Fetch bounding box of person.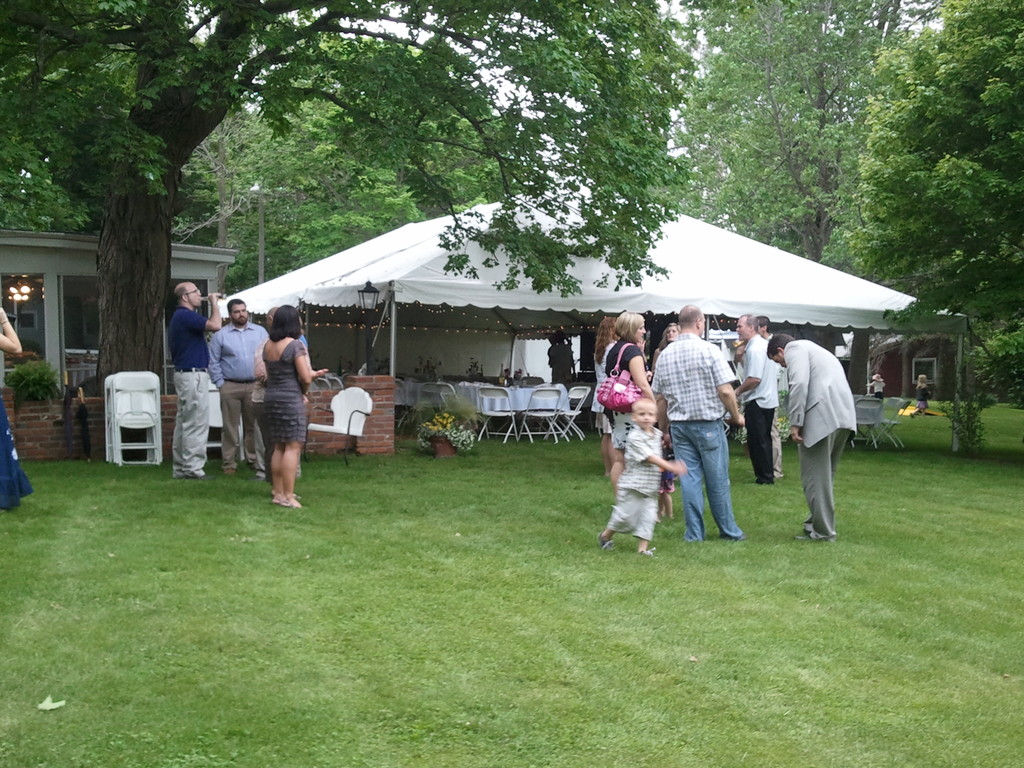
Bbox: <box>605,311,656,487</box>.
